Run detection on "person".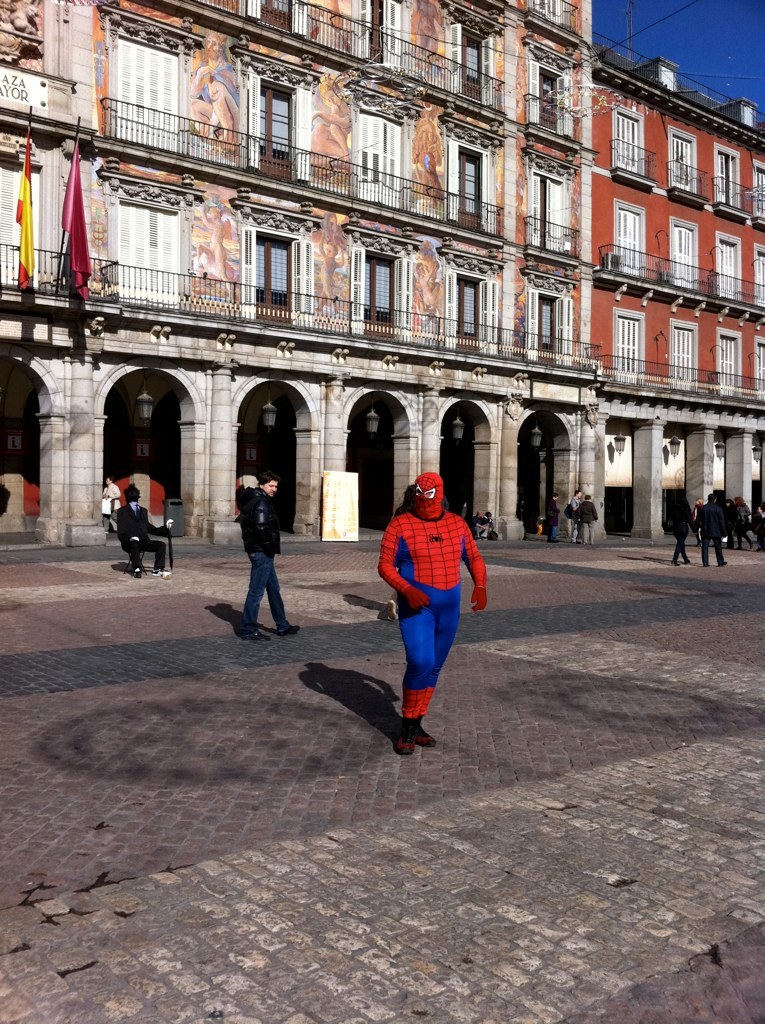
Result: (574, 495, 606, 543).
